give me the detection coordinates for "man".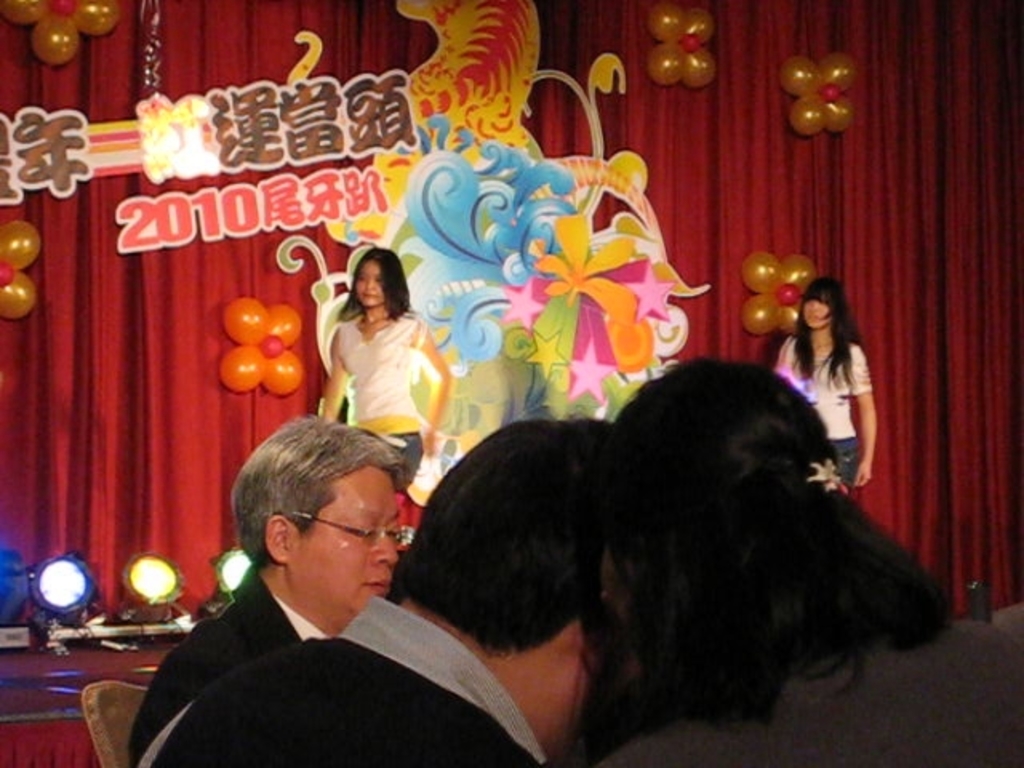
125 421 650 766.
